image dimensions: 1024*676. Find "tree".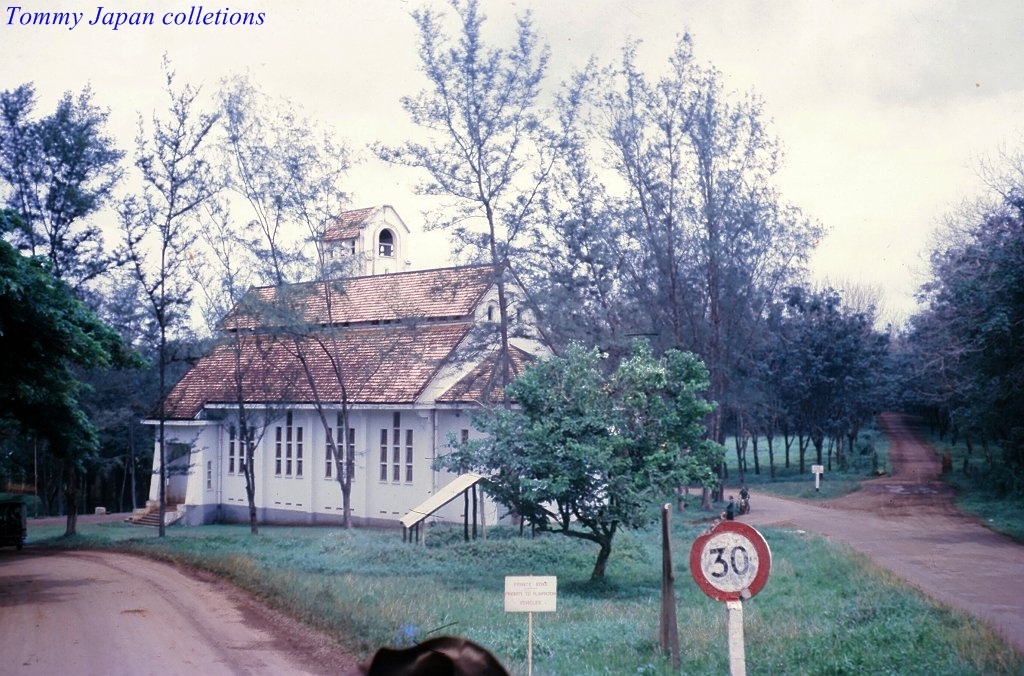
(x1=459, y1=313, x2=727, y2=578).
